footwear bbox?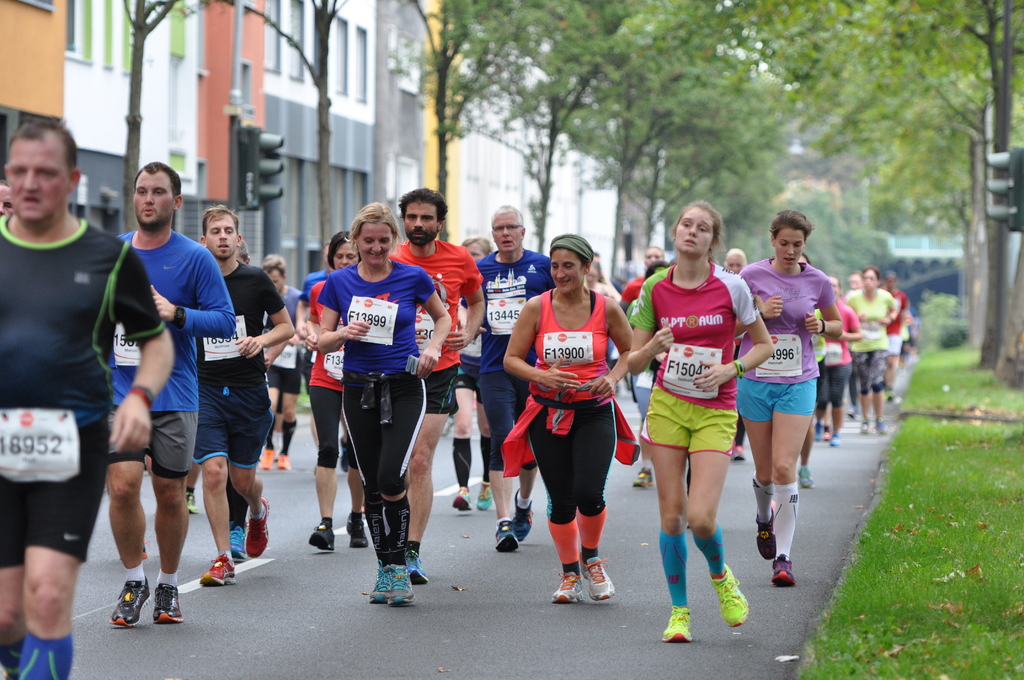
l=755, t=498, r=777, b=562
